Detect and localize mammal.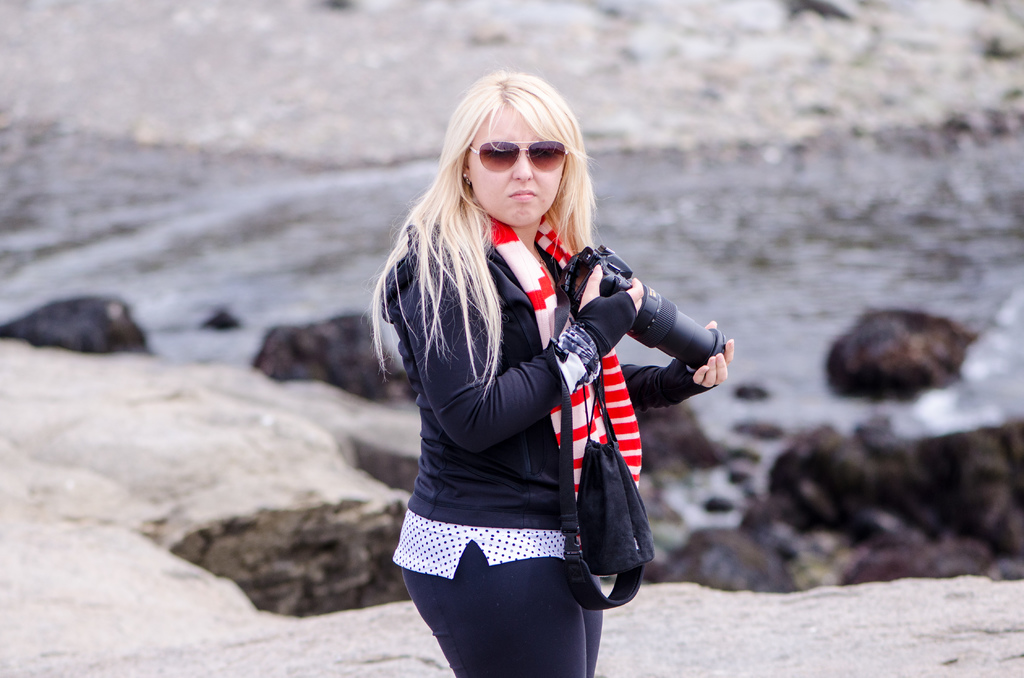
Localized at box(365, 70, 665, 674).
